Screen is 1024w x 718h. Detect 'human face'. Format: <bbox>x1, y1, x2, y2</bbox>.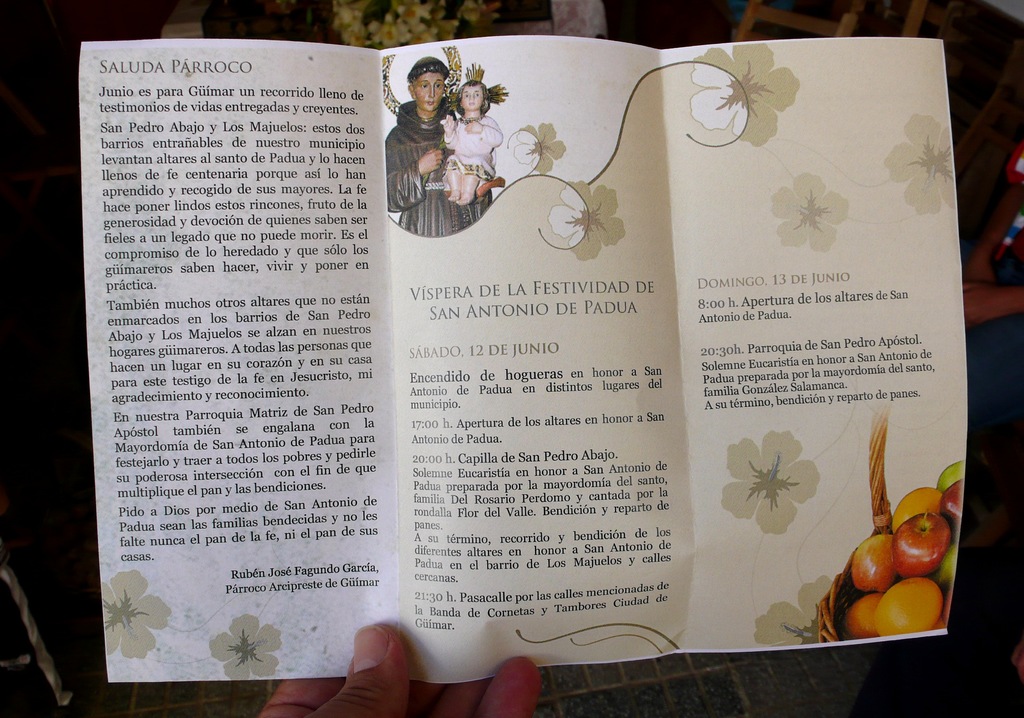
<bbox>460, 80, 486, 111</bbox>.
